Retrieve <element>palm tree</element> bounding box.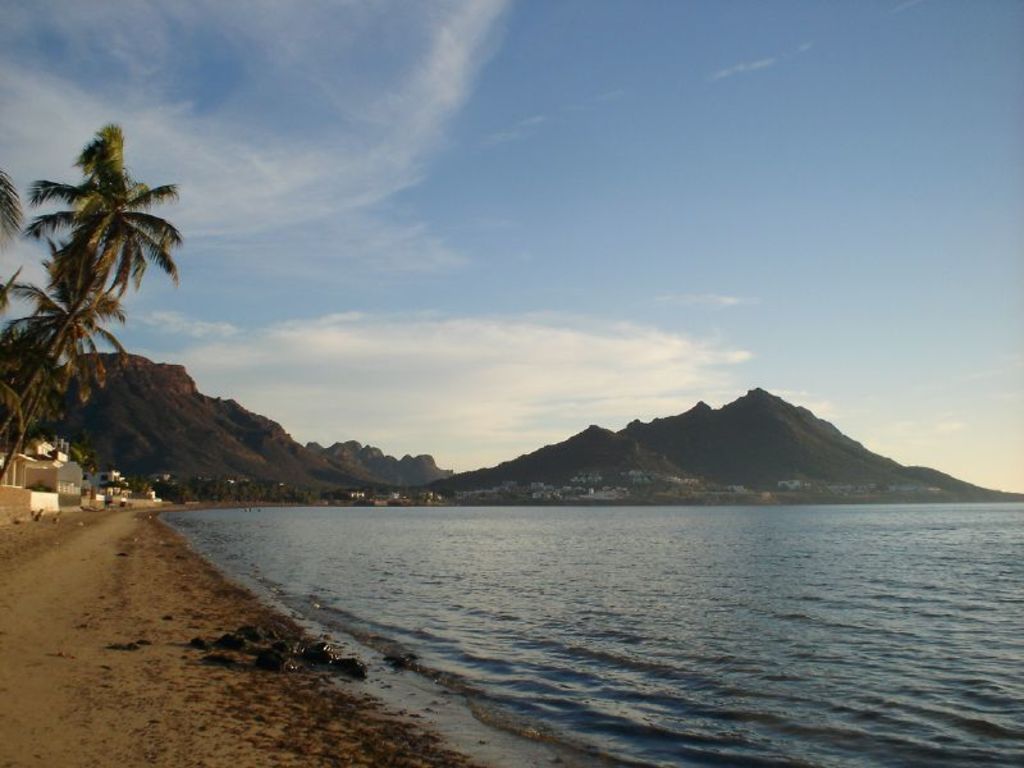
Bounding box: 24, 142, 177, 484.
